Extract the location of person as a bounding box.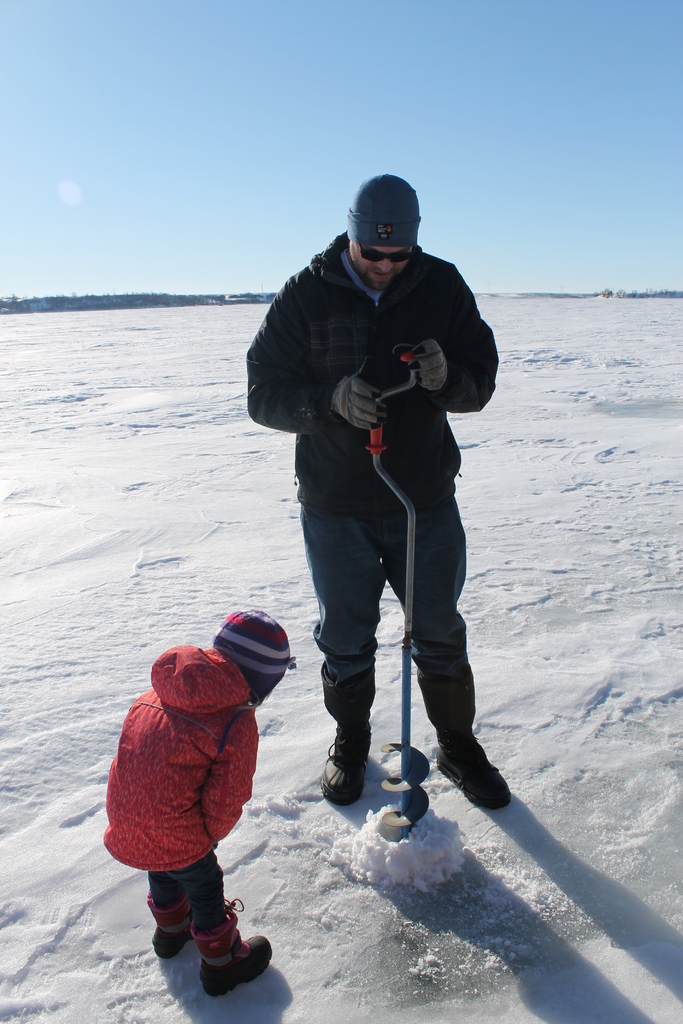
x1=99 y1=603 x2=300 y2=1007.
